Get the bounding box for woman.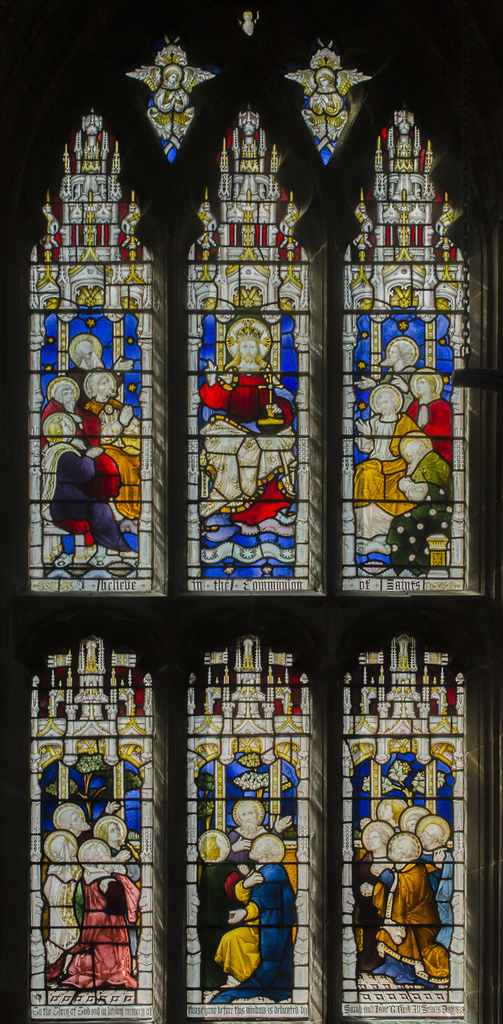
[96,819,143,881].
